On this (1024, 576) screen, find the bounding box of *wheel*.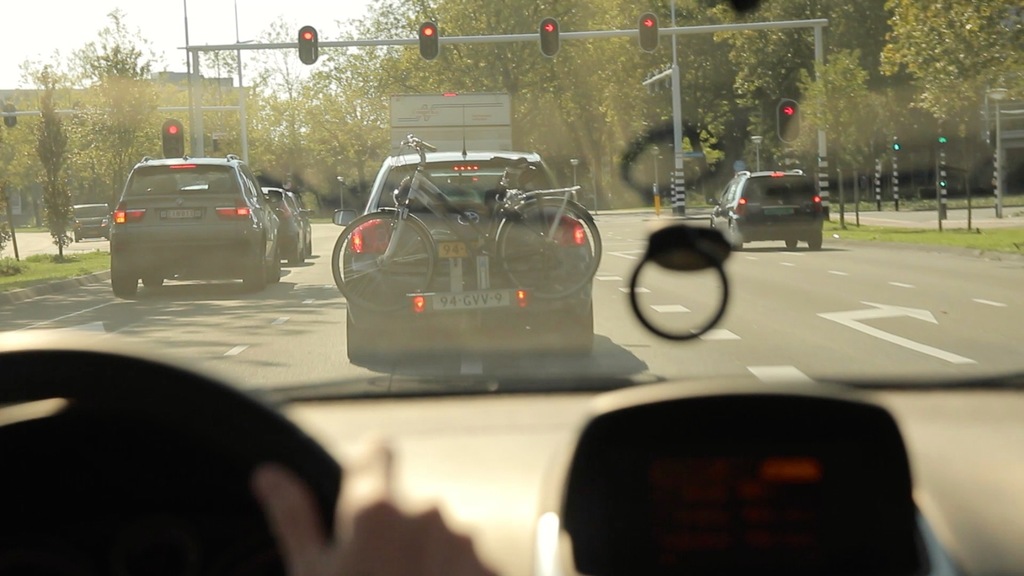
Bounding box: [left=0, top=334, right=347, bottom=575].
